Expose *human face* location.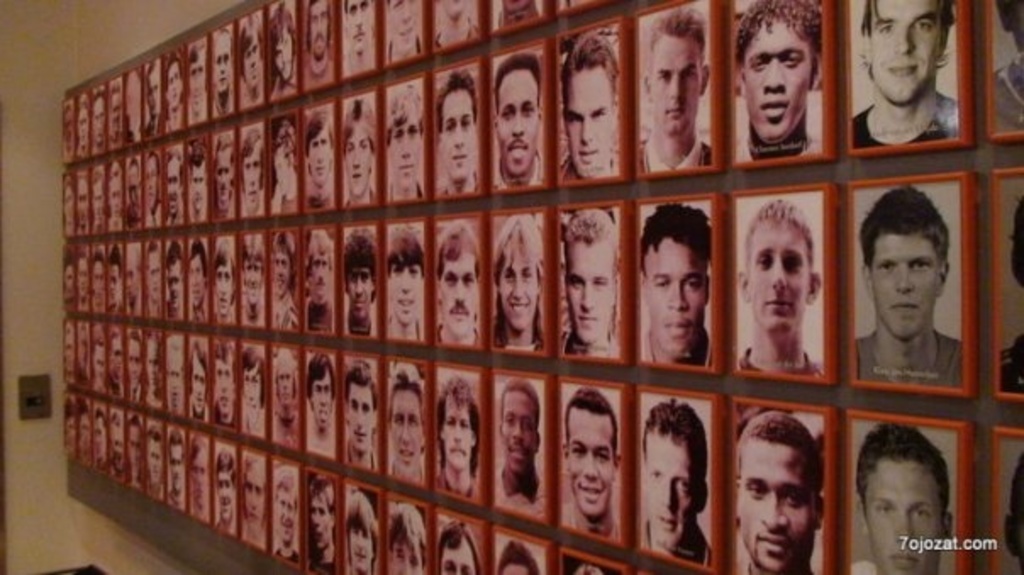
Exposed at {"left": 307, "top": 256, "right": 334, "bottom": 315}.
